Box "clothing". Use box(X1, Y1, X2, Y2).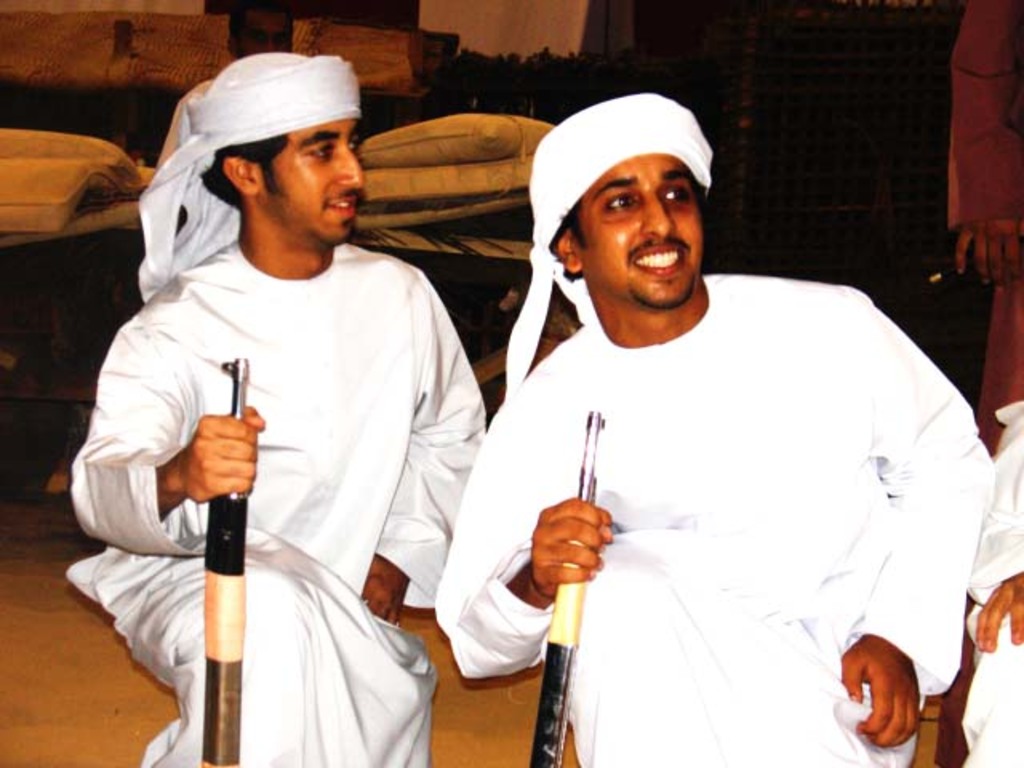
box(470, 262, 997, 739).
